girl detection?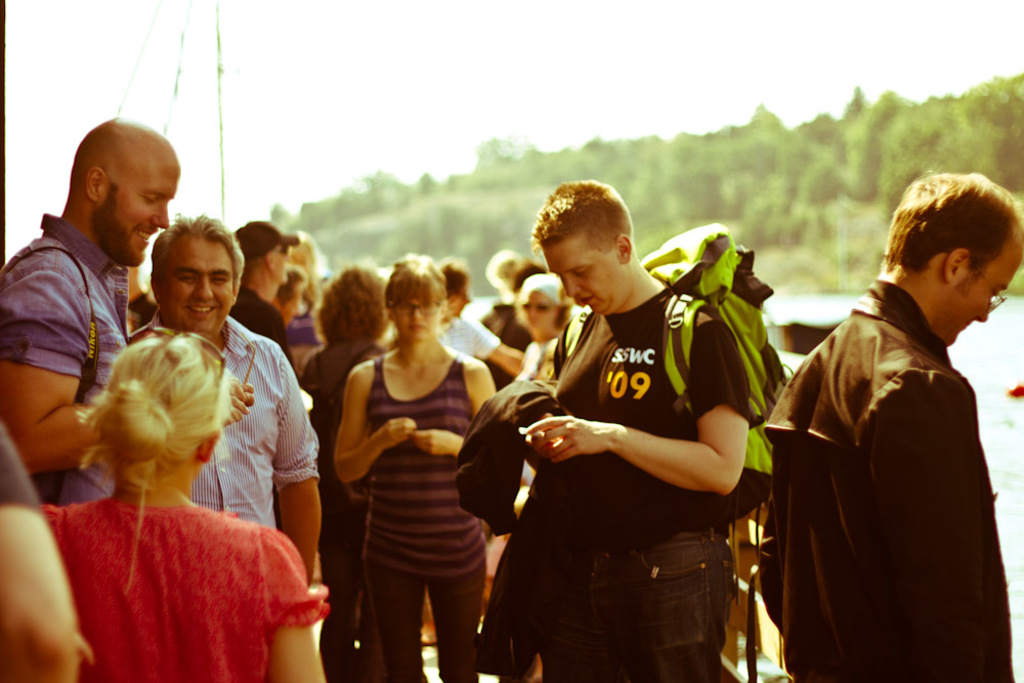
x1=52 y1=333 x2=323 y2=682
